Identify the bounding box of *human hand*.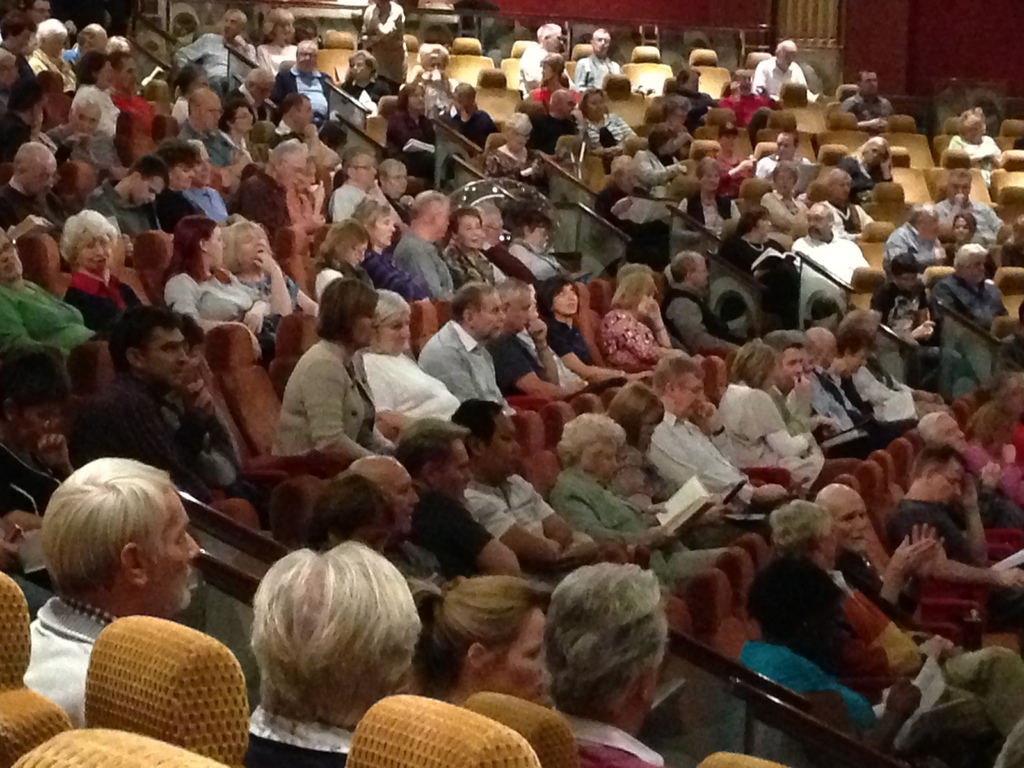
{"left": 739, "top": 159, "right": 753, "bottom": 172}.
